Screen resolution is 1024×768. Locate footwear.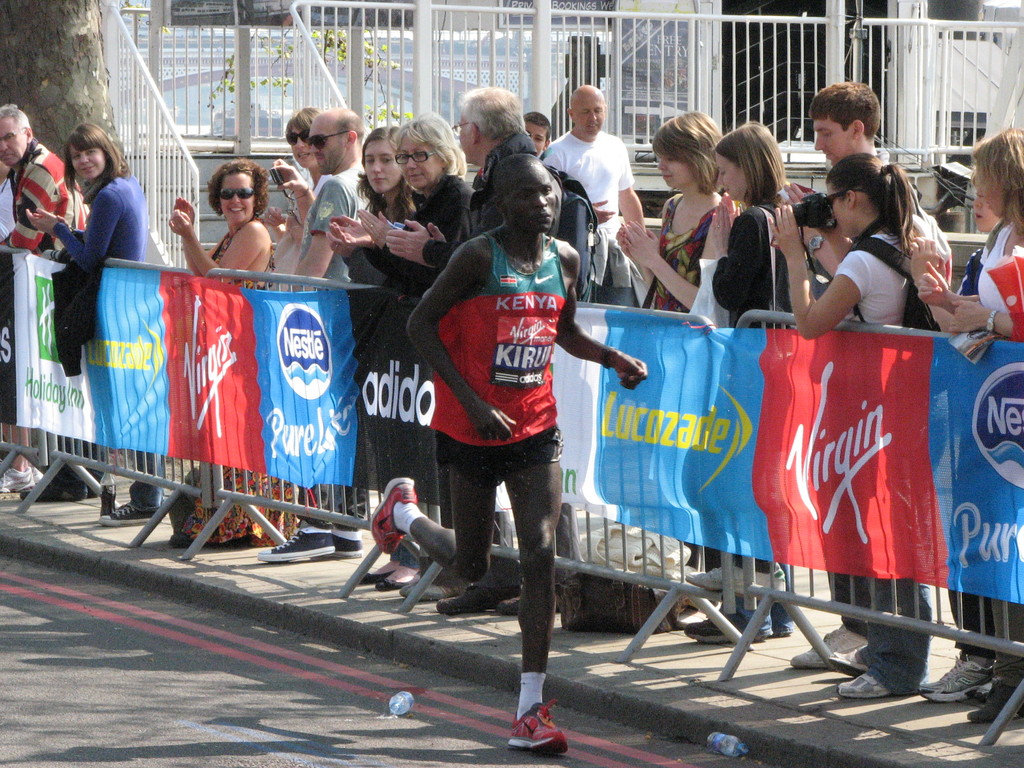
<region>372, 478, 419, 557</region>.
